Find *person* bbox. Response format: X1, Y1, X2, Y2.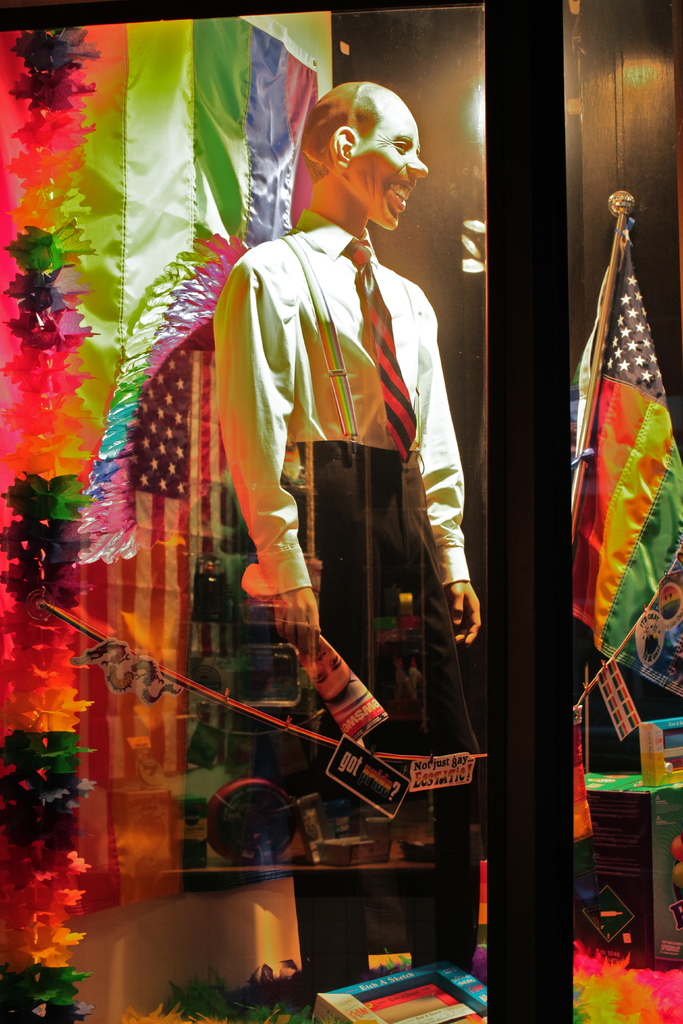
216, 91, 473, 893.
